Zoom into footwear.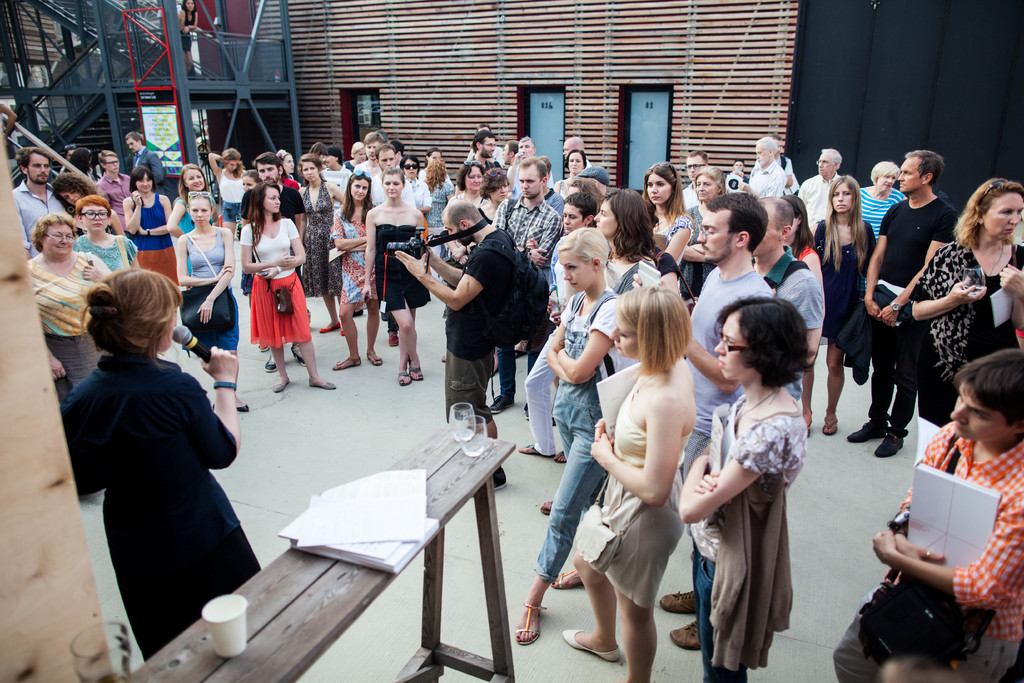
Zoom target: 551/570/584/588.
